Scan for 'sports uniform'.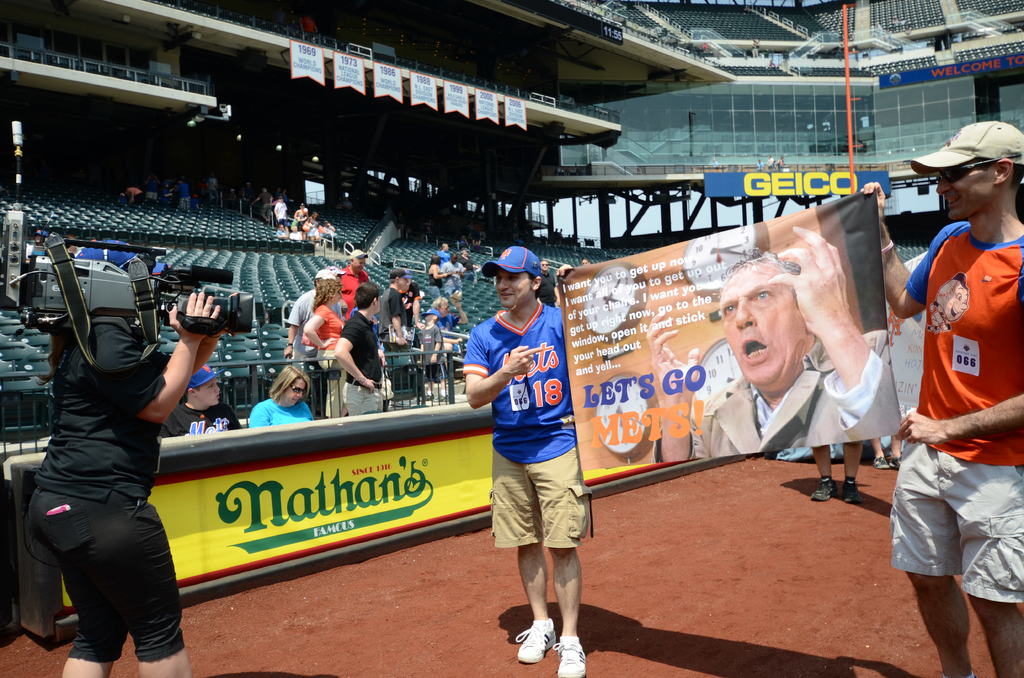
Scan result: x1=890 y1=122 x2=1023 y2=677.
